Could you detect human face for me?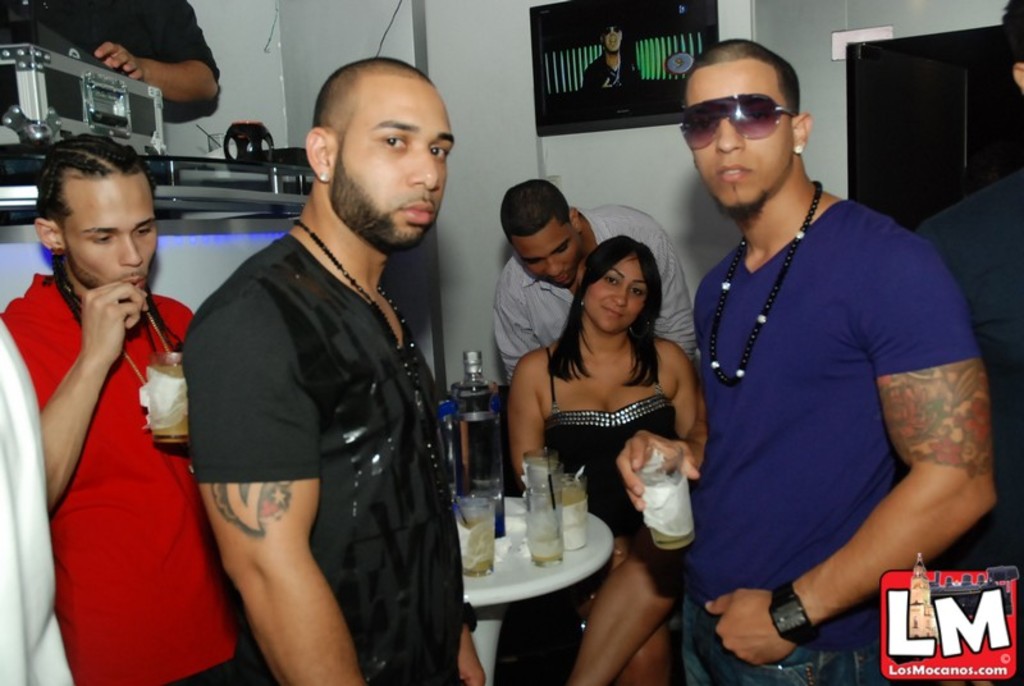
Detection result: 585 259 644 331.
